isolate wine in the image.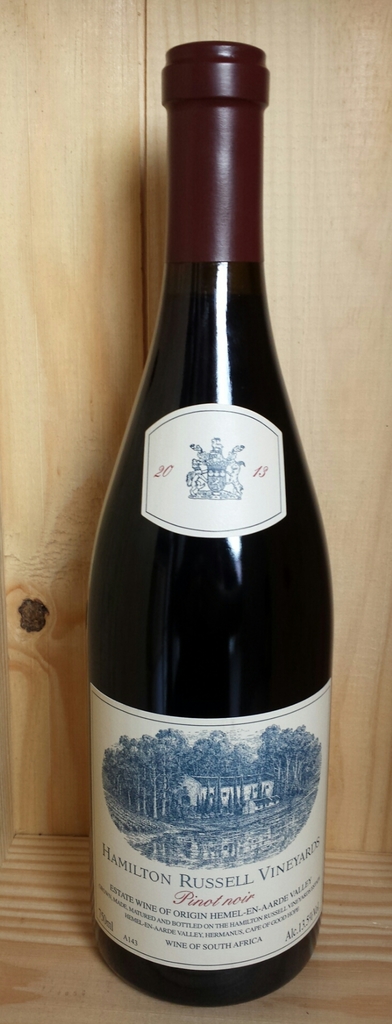
Isolated region: [left=71, top=30, right=339, bottom=1008].
